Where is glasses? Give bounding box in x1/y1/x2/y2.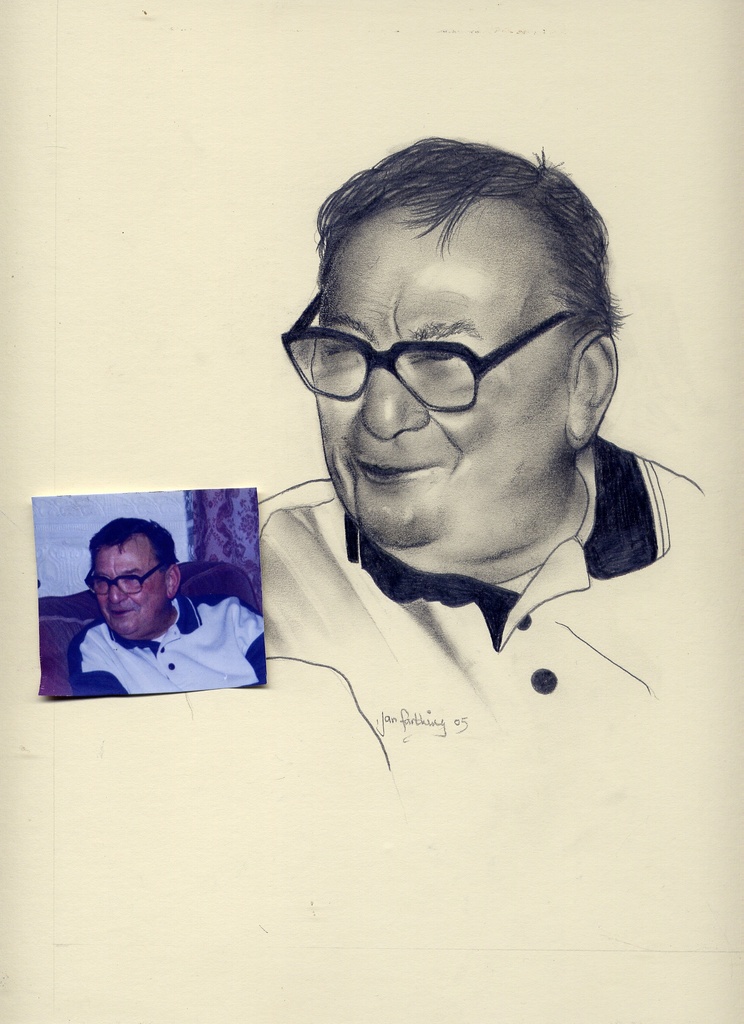
81/567/163/595.
